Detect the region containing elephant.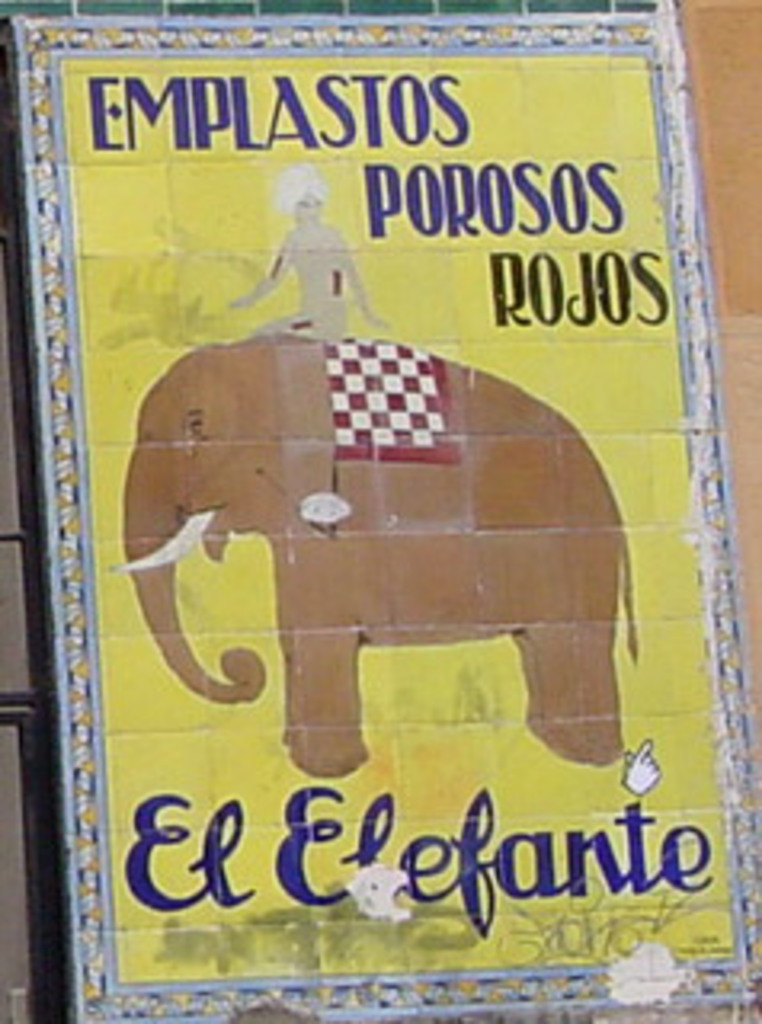
region(77, 378, 631, 752).
